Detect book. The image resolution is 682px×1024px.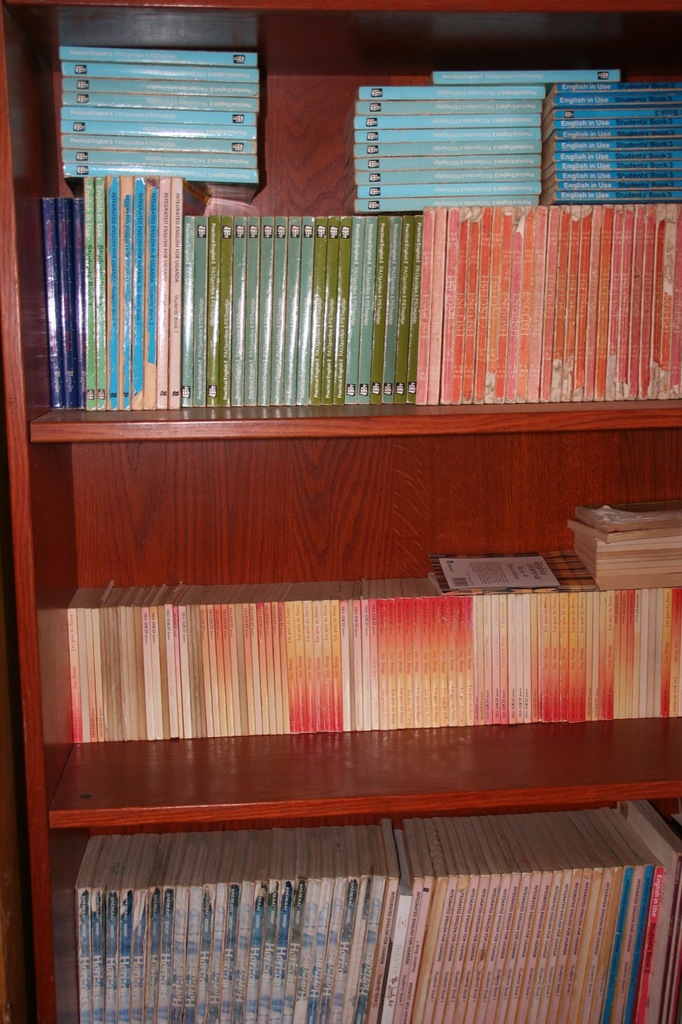
[430, 549, 557, 598].
